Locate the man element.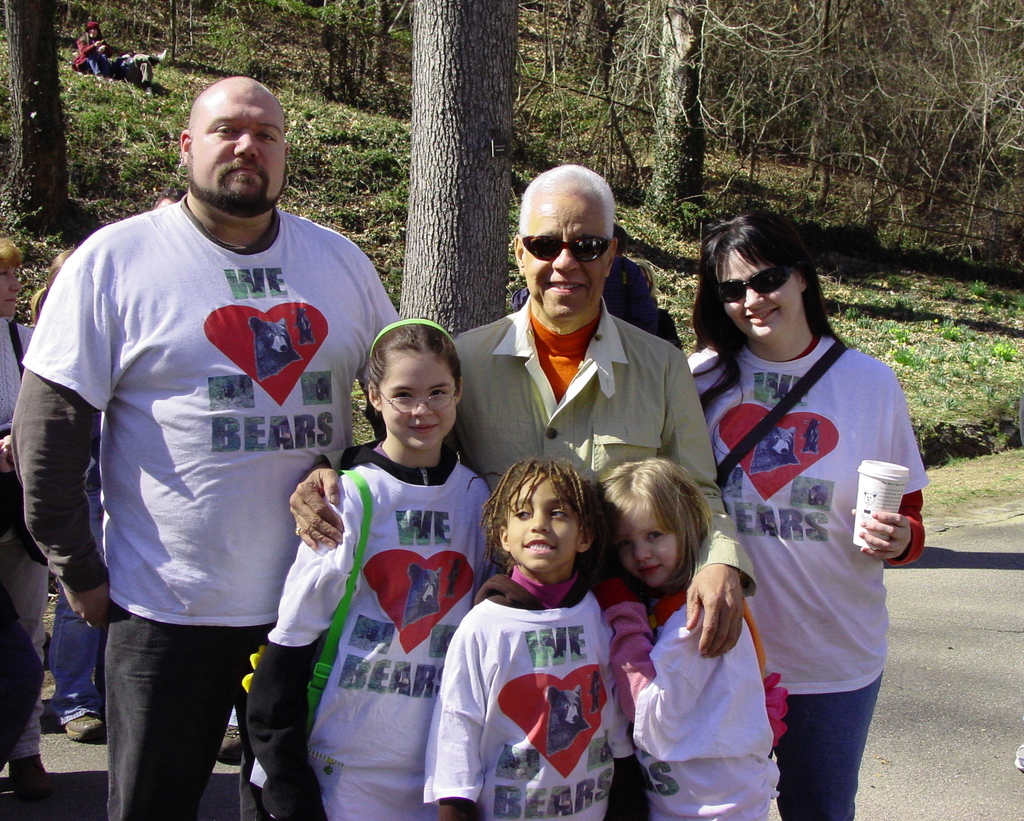
Element bbox: (x1=256, y1=145, x2=769, y2=672).
